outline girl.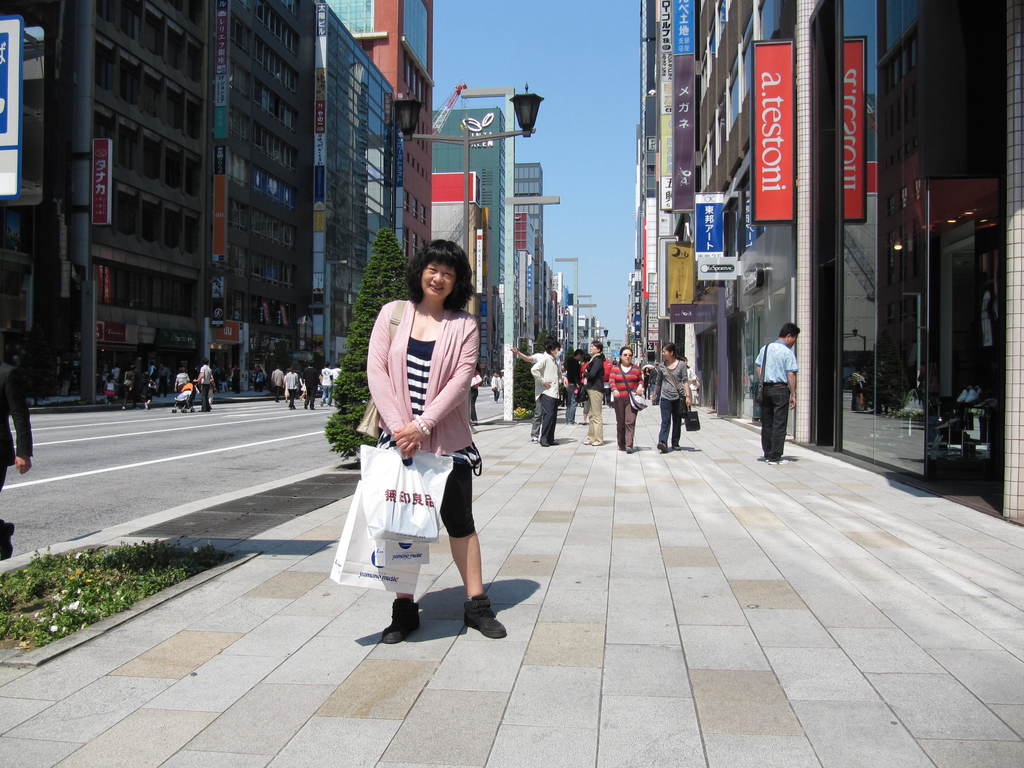
Outline: rect(332, 236, 500, 637).
